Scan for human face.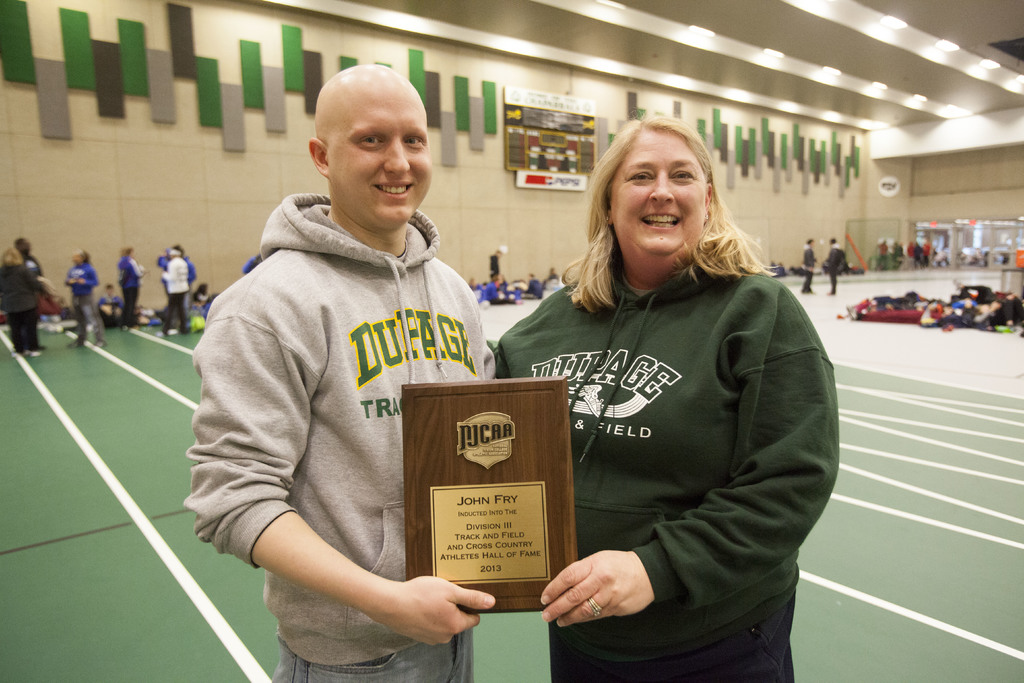
Scan result: left=71, top=249, right=84, bottom=266.
